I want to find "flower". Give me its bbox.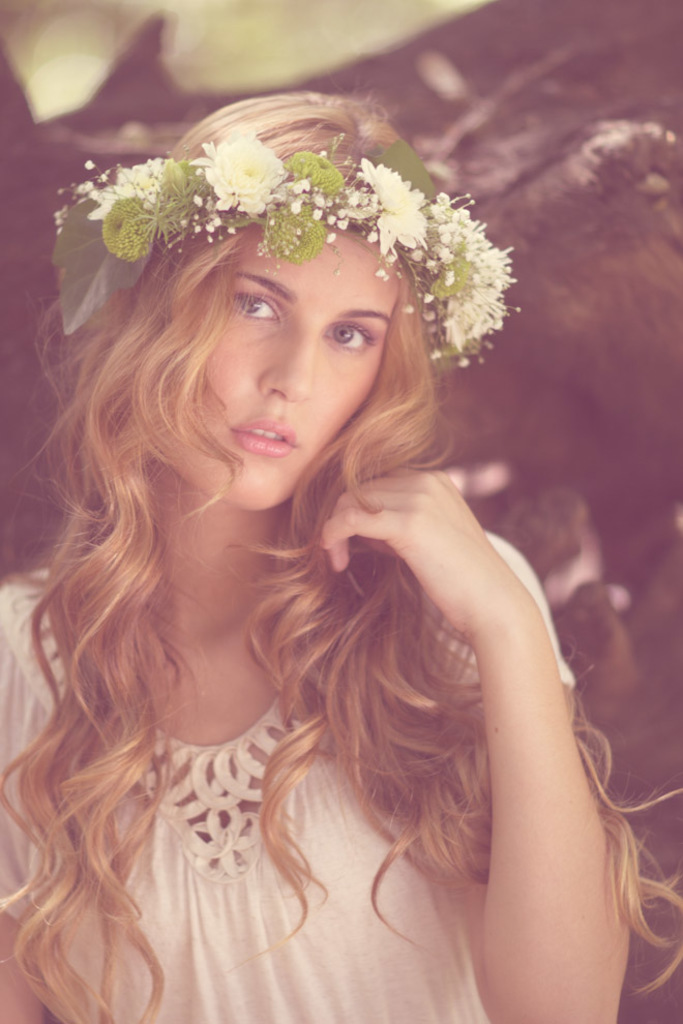
<box>358,153,422,263</box>.
